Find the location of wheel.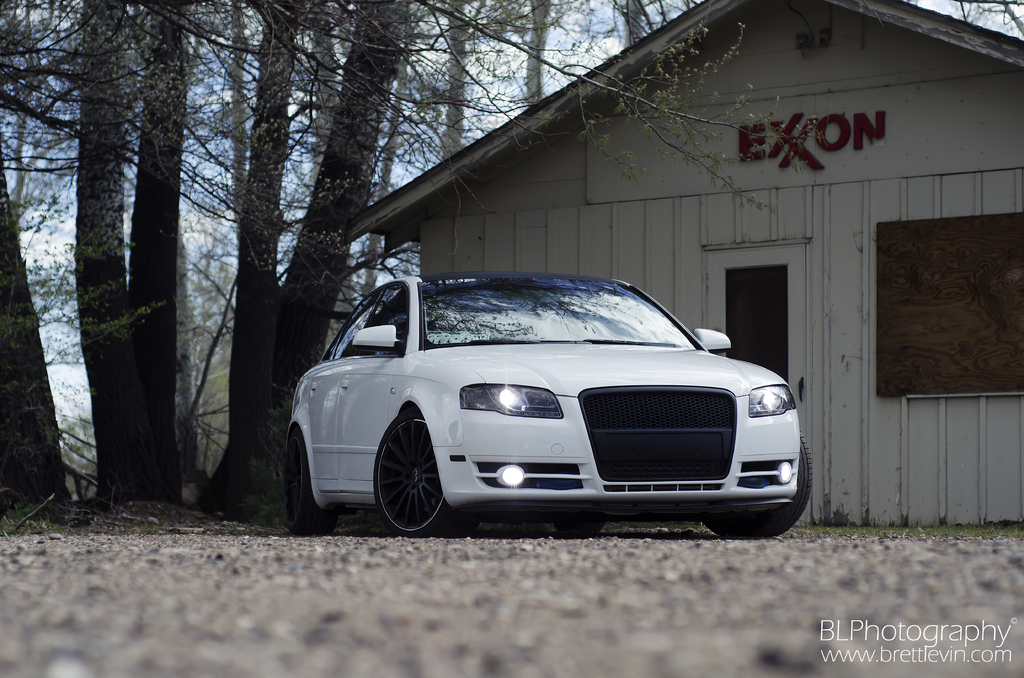
Location: locate(703, 435, 812, 538).
